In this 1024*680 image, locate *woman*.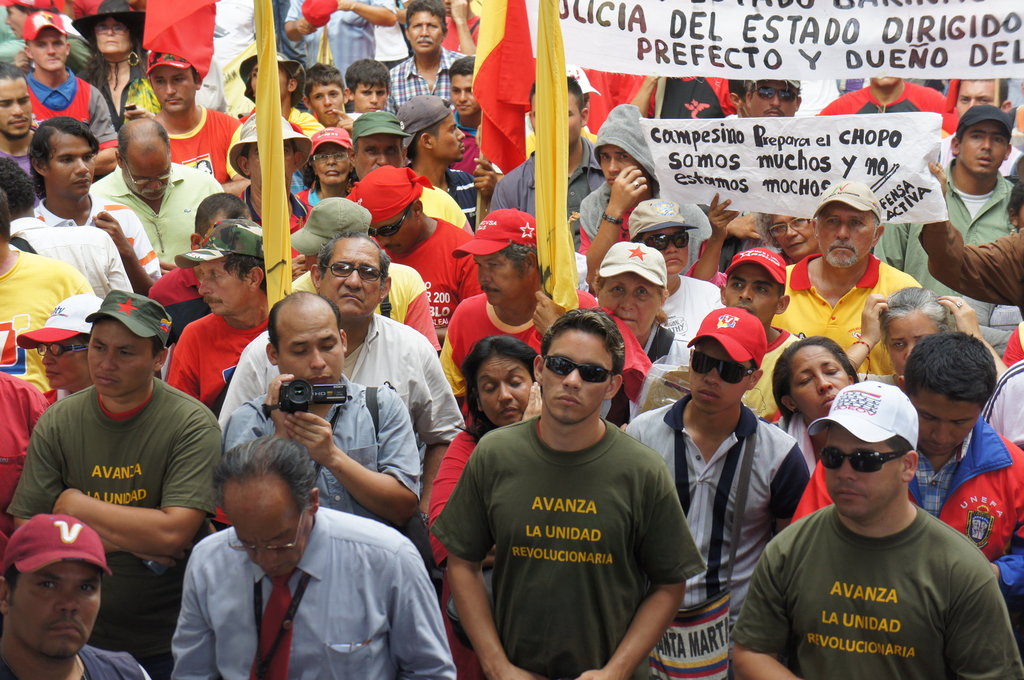
Bounding box: (x1=595, y1=241, x2=697, y2=424).
